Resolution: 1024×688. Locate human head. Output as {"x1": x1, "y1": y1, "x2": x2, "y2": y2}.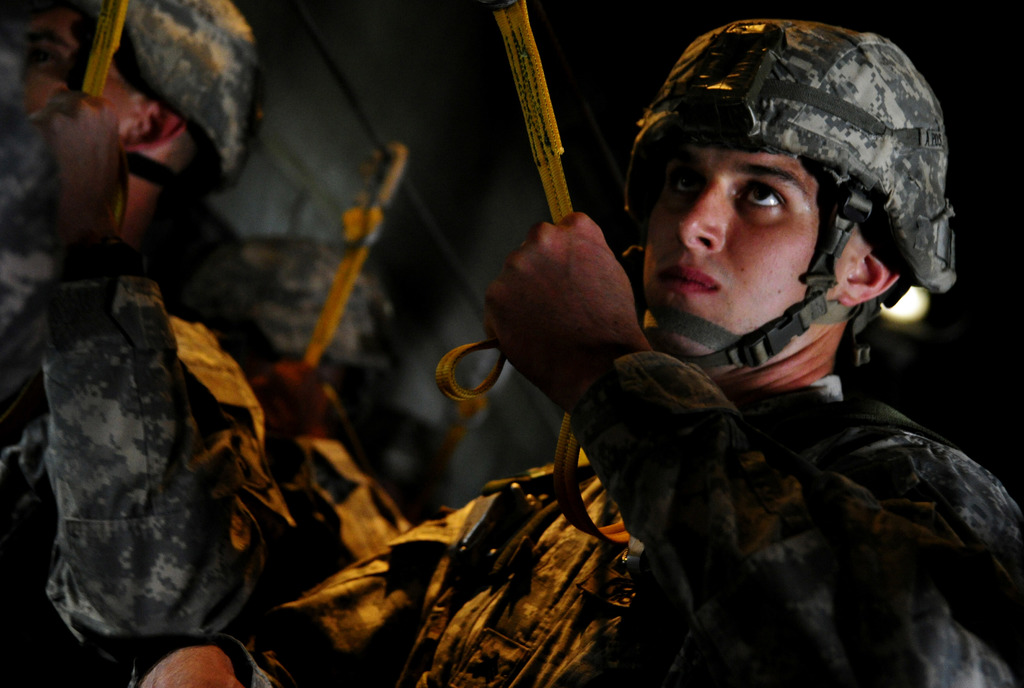
{"x1": 643, "y1": 18, "x2": 911, "y2": 381}.
